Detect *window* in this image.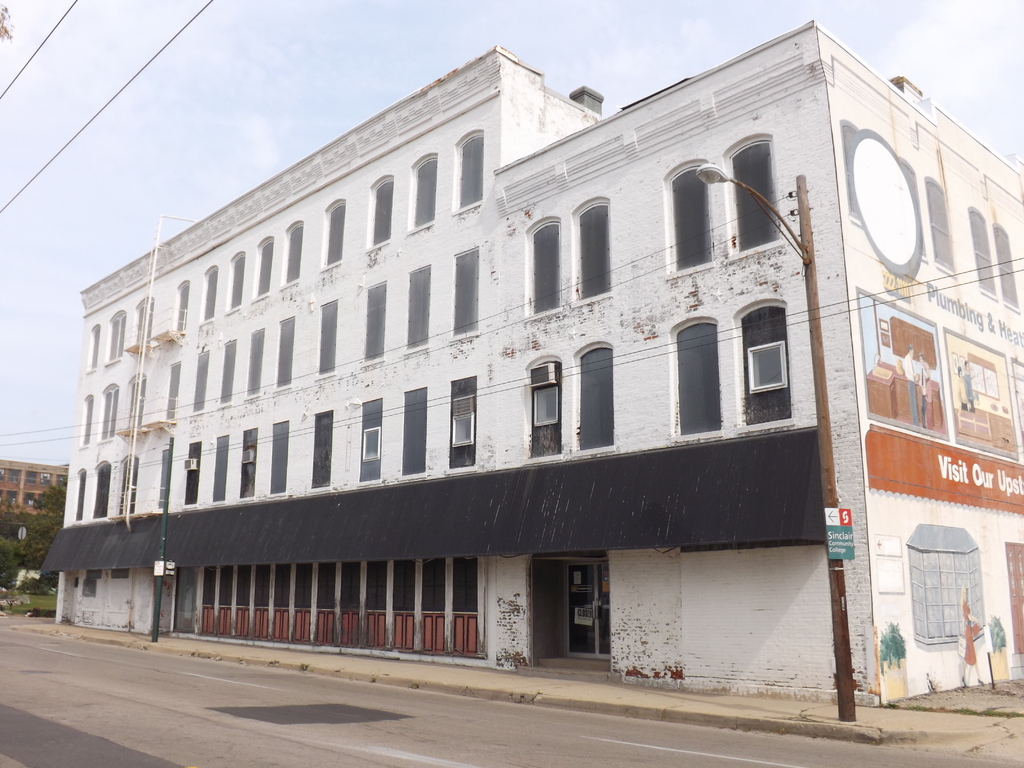
Detection: (969,208,996,300).
